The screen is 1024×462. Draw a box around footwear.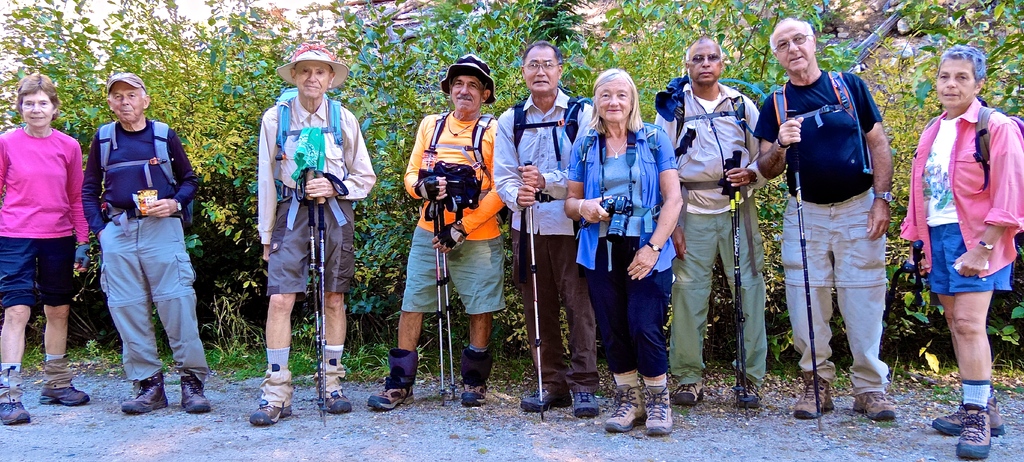
[left=521, top=388, right=570, bottom=412].
